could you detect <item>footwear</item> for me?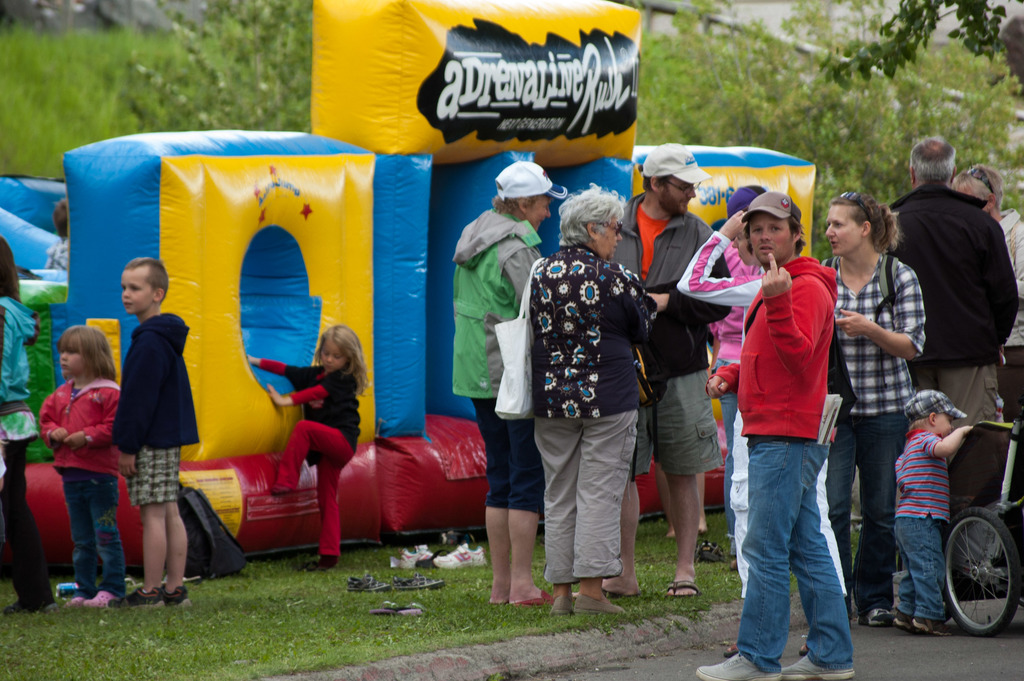
Detection result: box=[579, 587, 626, 622].
